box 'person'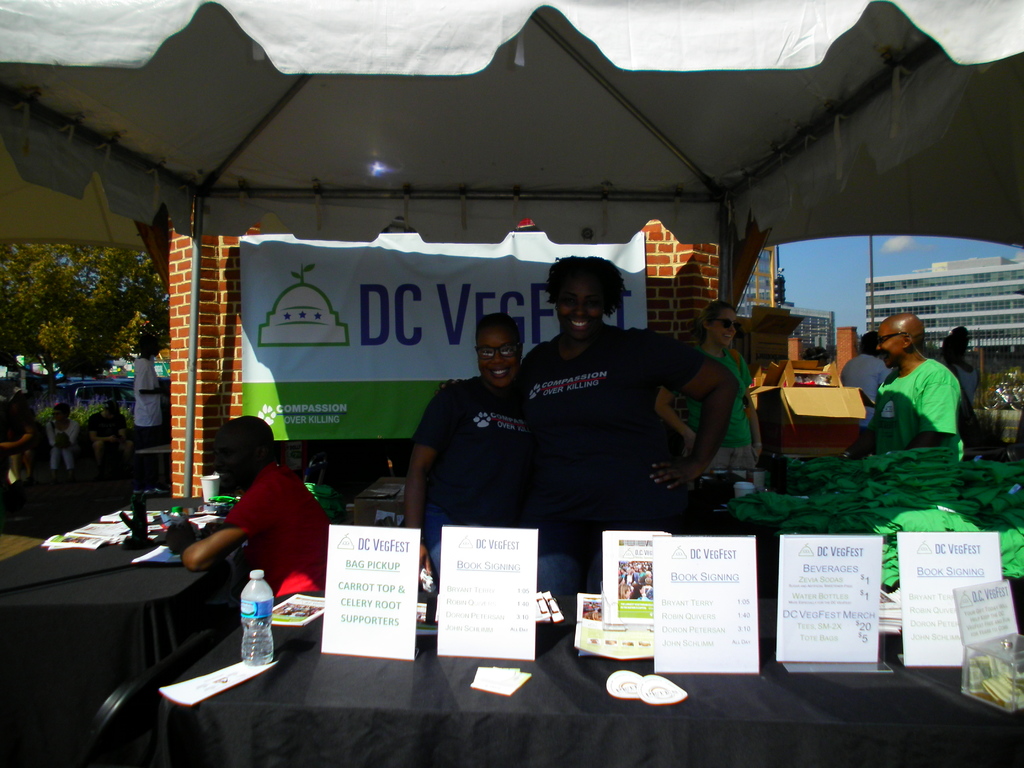
{"left": 405, "top": 312, "right": 544, "bottom": 589}
